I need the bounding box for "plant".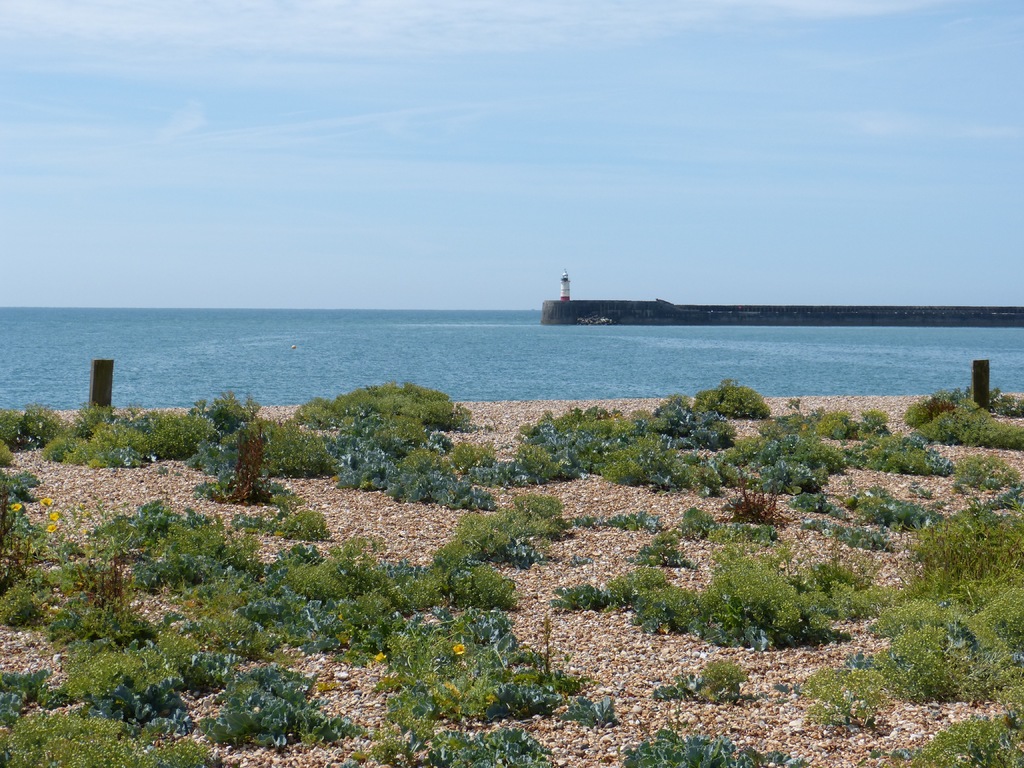
Here it is: l=0, t=580, r=52, b=628.
